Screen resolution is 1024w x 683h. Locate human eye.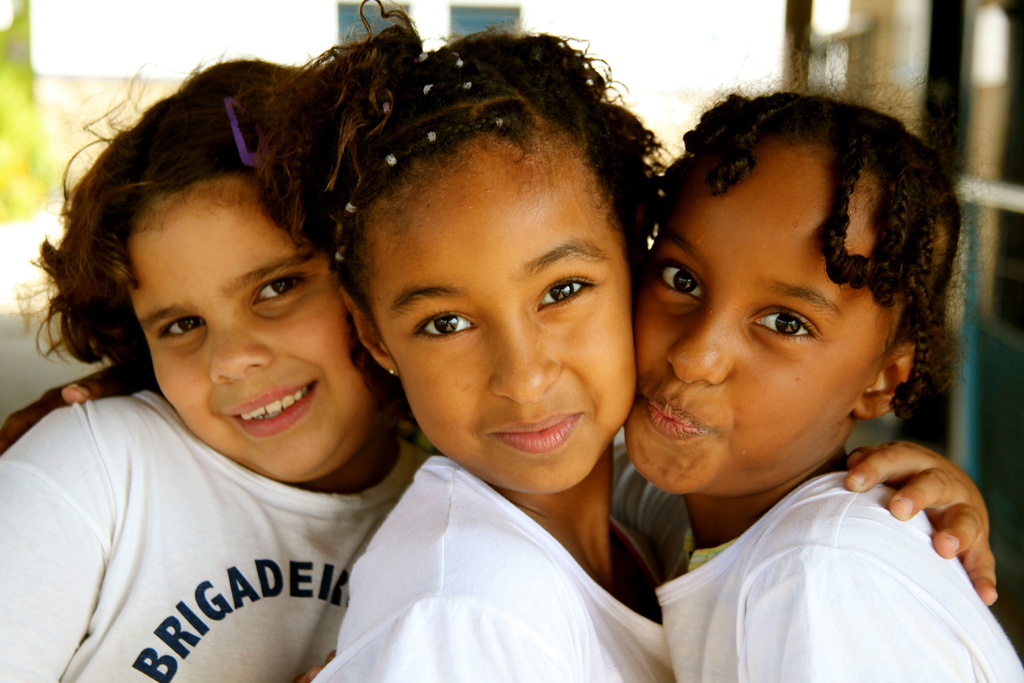
x1=149, y1=315, x2=207, y2=346.
